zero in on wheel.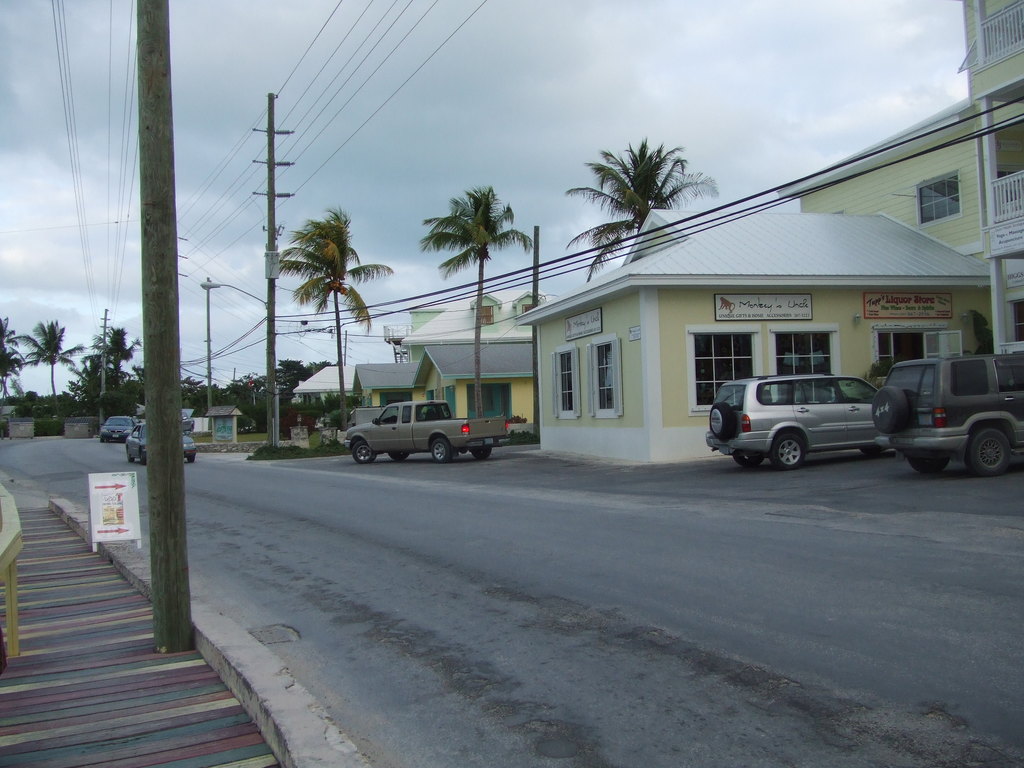
Zeroed in: [908,454,949,474].
